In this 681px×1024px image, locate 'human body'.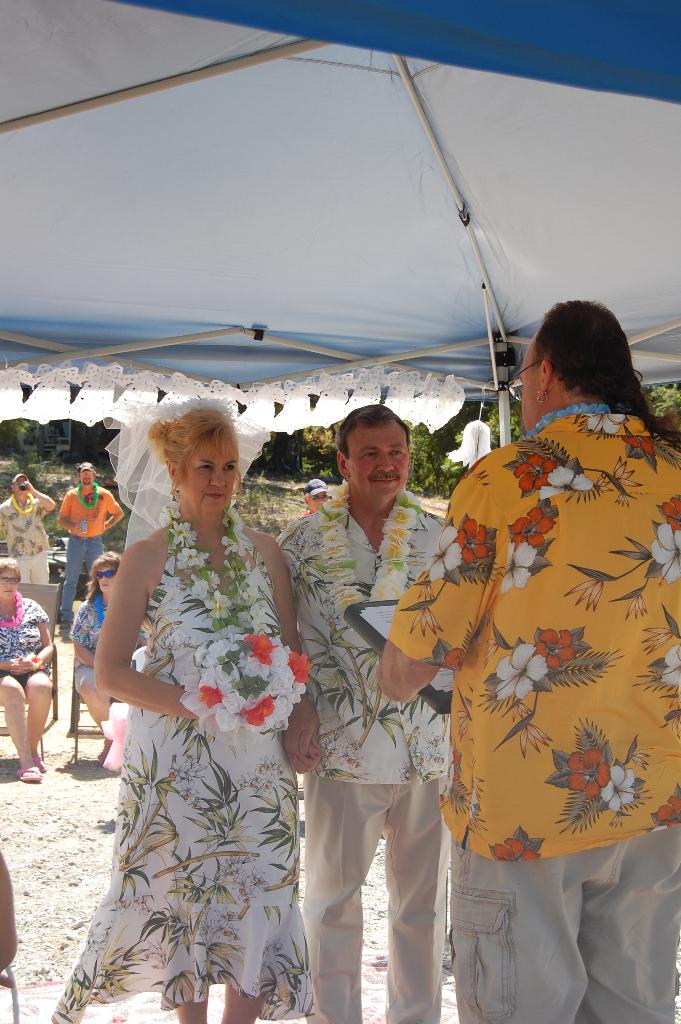
Bounding box: [x1=401, y1=303, x2=661, y2=1000].
